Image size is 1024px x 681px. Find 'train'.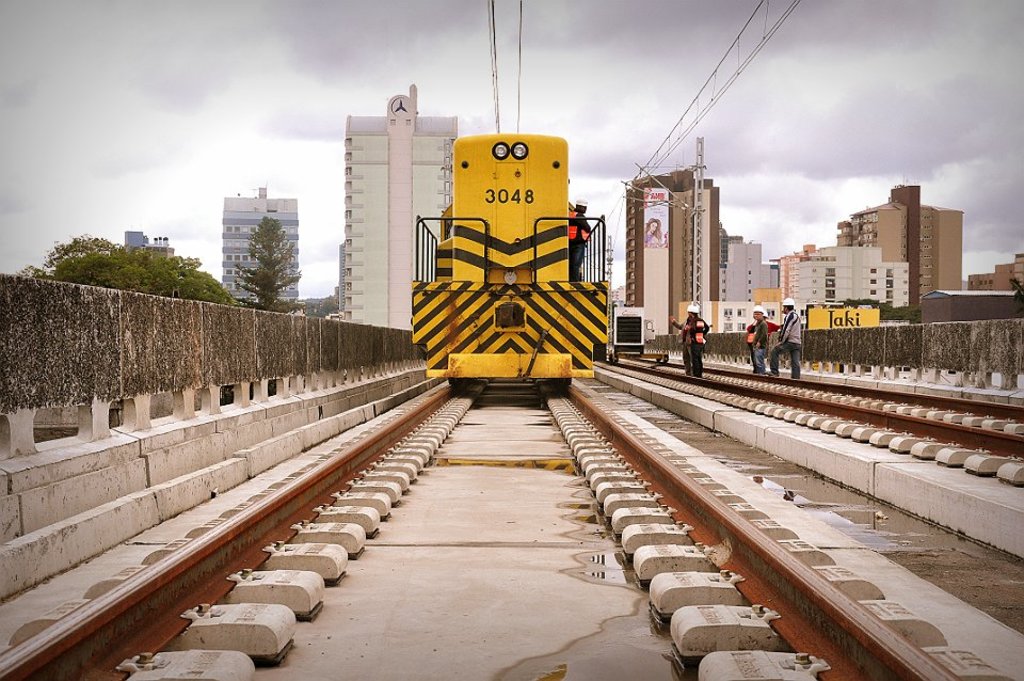
BBox(412, 129, 610, 393).
